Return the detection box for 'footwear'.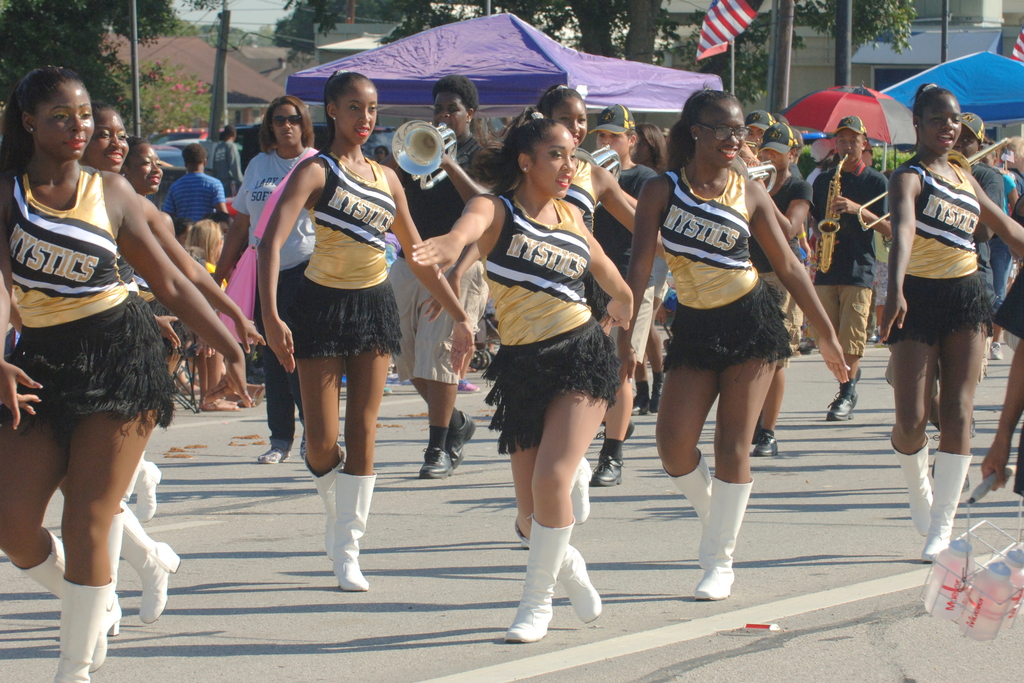
753, 431, 782, 461.
